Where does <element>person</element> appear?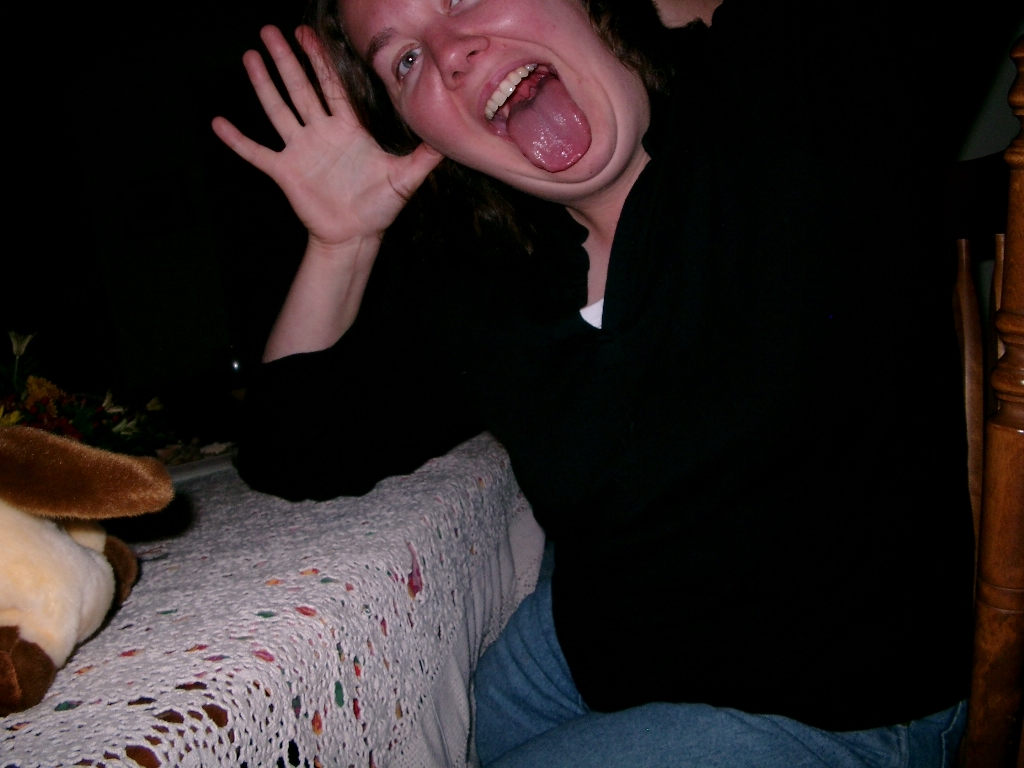
Appears at region(211, 0, 1023, 767).
